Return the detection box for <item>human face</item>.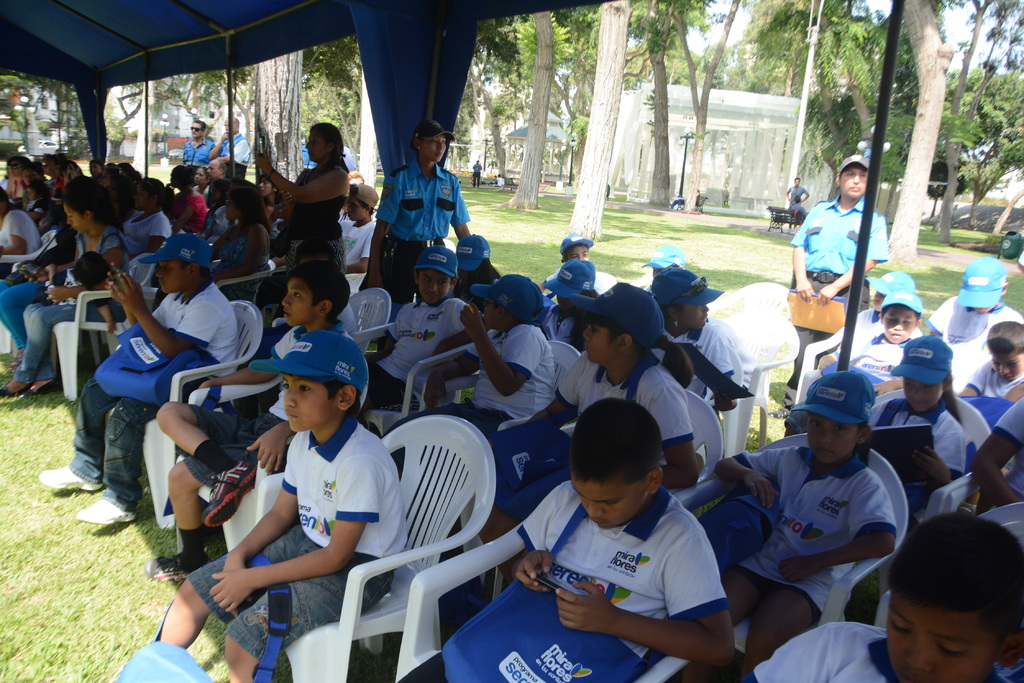
<region>348, 175, 363, 184</region>.
